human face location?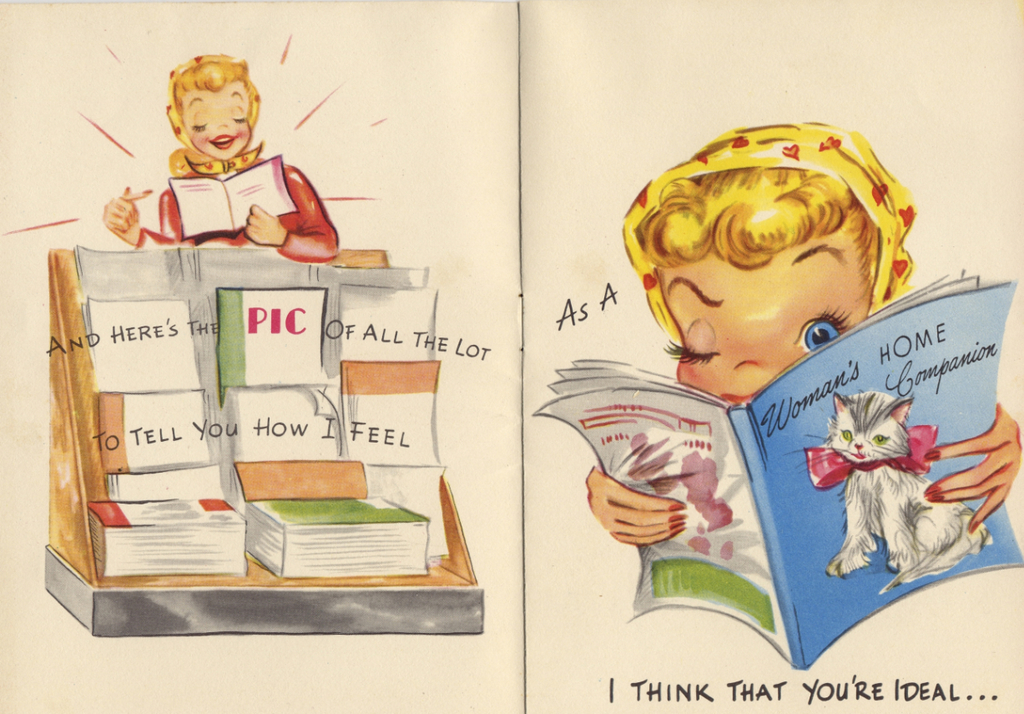
<region>185, 77, 252, 161</region>
